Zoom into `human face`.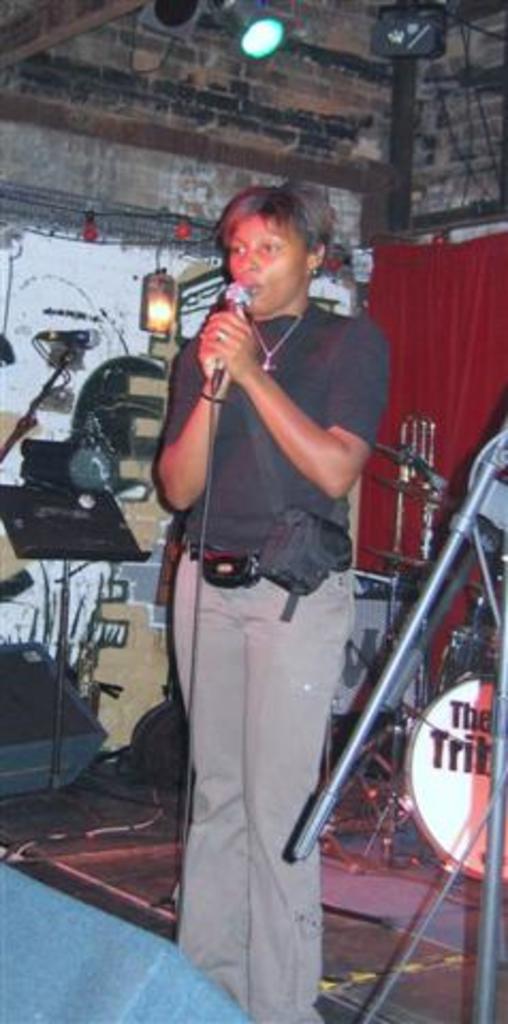
Zoom target: left=228, top=220, right=312, bottom=307.
